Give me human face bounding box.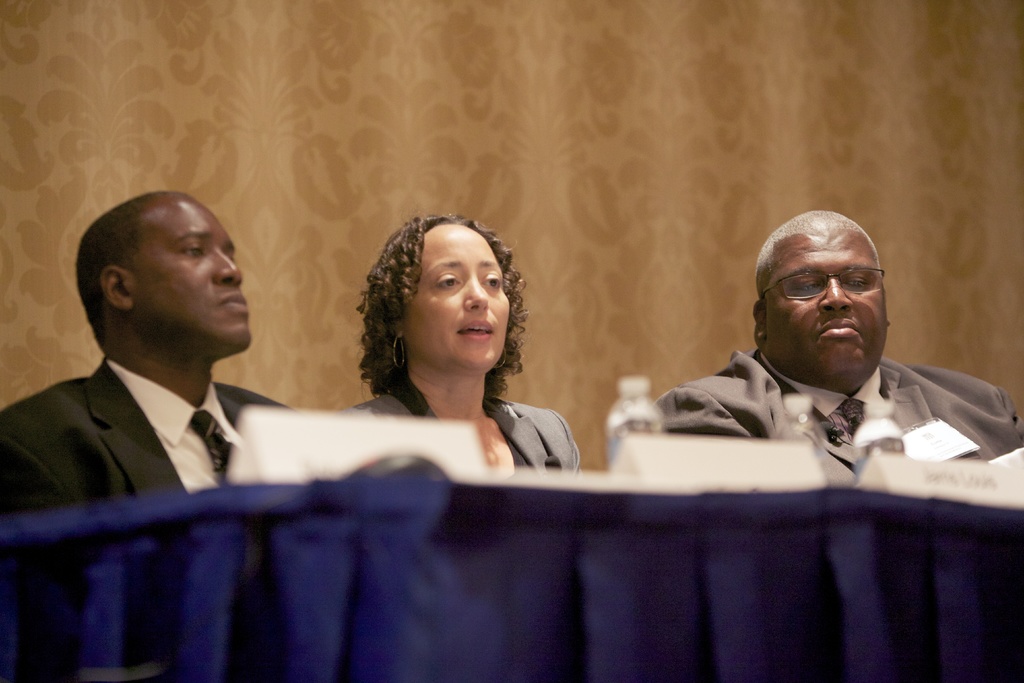
(left=136, top=204, right=252, bottom=346).
